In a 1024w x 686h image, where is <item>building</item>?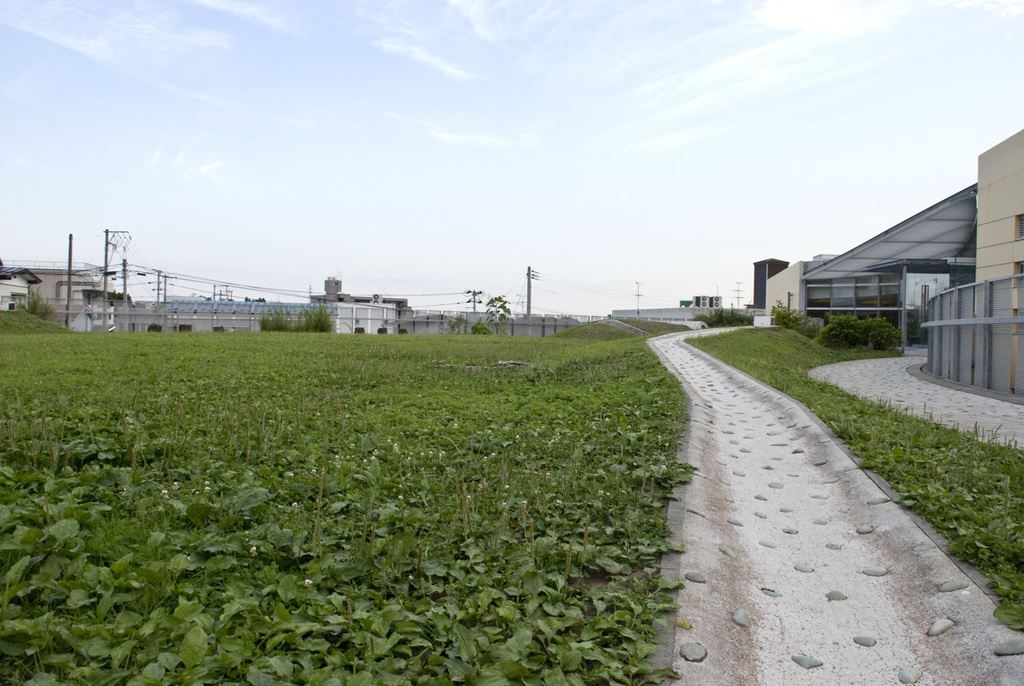
[681,294,721,310].
